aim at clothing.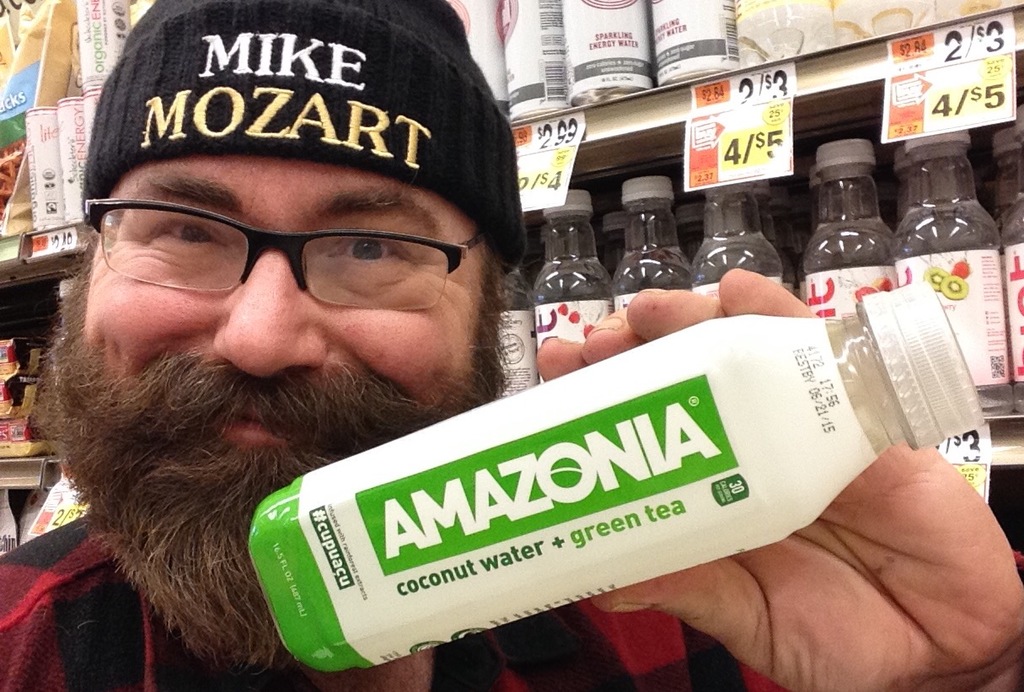
Aimed at {"x1": 0, "y1": 502, "x2": 796, "y2": 691}.
